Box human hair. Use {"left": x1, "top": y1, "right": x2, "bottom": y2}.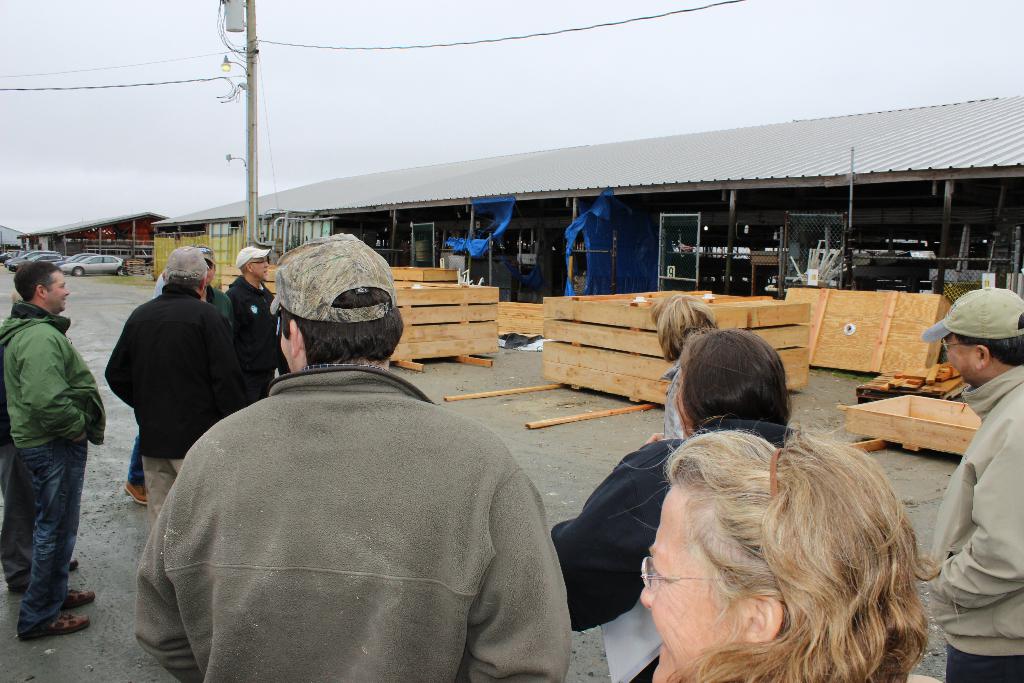
{"left": 678, "top": 327, "right": 796, "bottom": 441}.
